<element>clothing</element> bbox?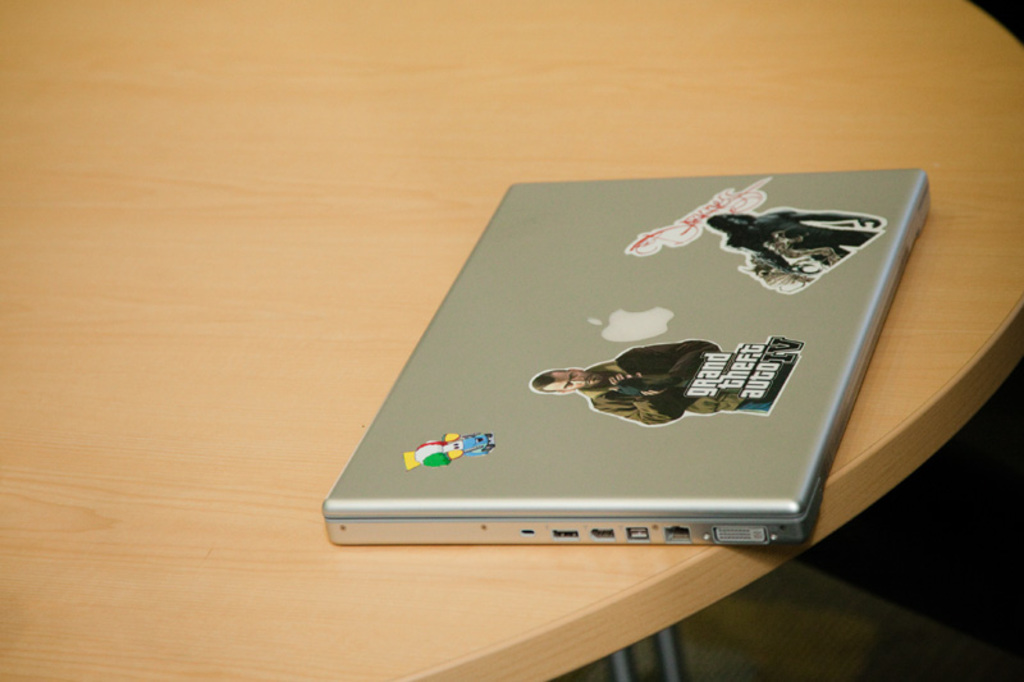
(581, 333, 796, 420)
